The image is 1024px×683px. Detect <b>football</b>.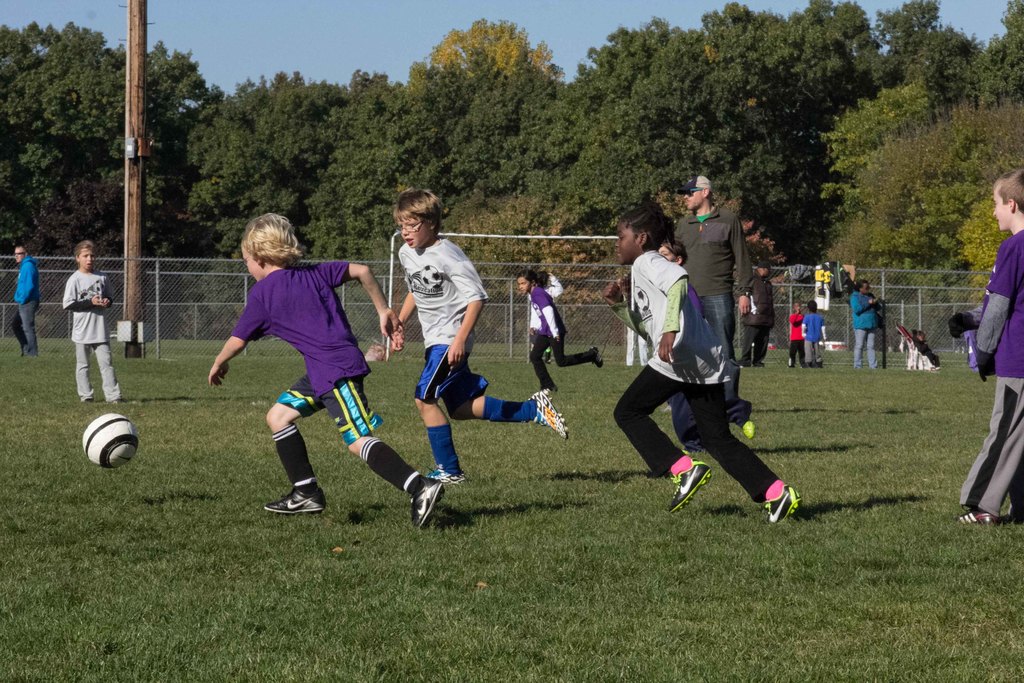
Detection: <region>77, 411, 137, 470</region>.
